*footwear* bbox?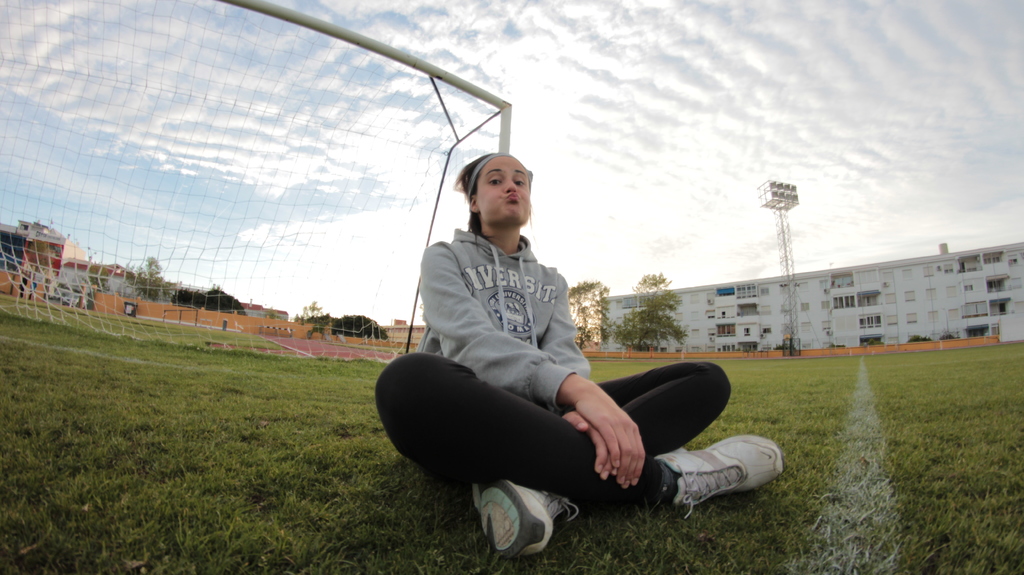
(left=468, top=473, right=577, bottom=560)
